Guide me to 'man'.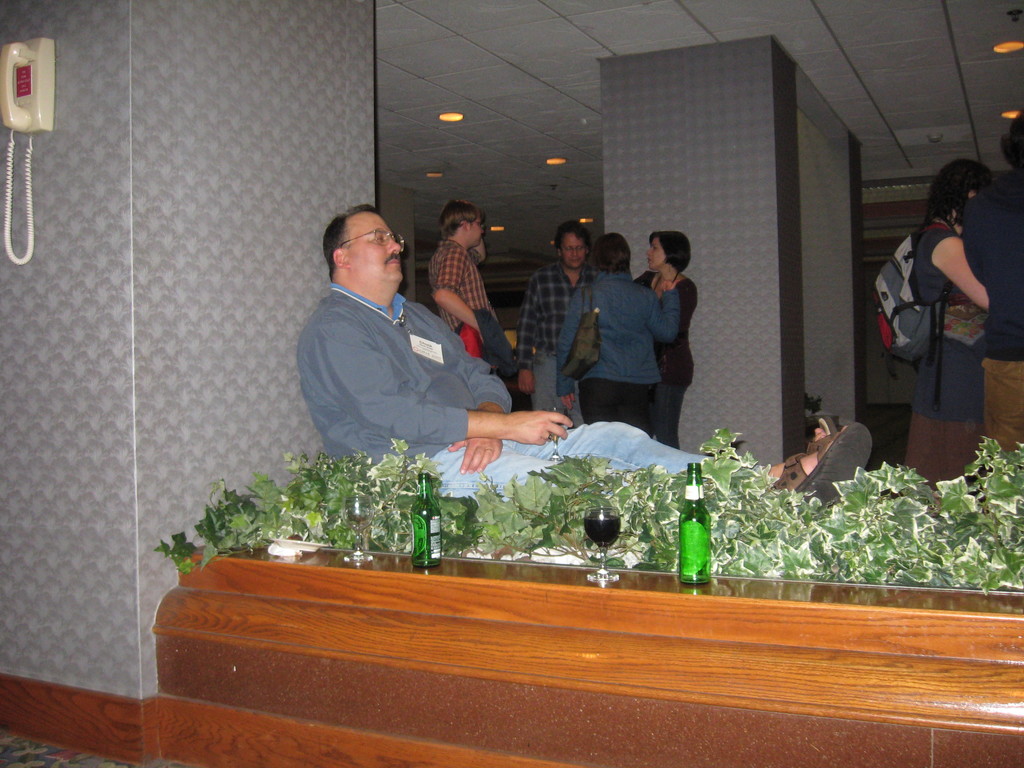
Guidance: 518:219:598:412.
